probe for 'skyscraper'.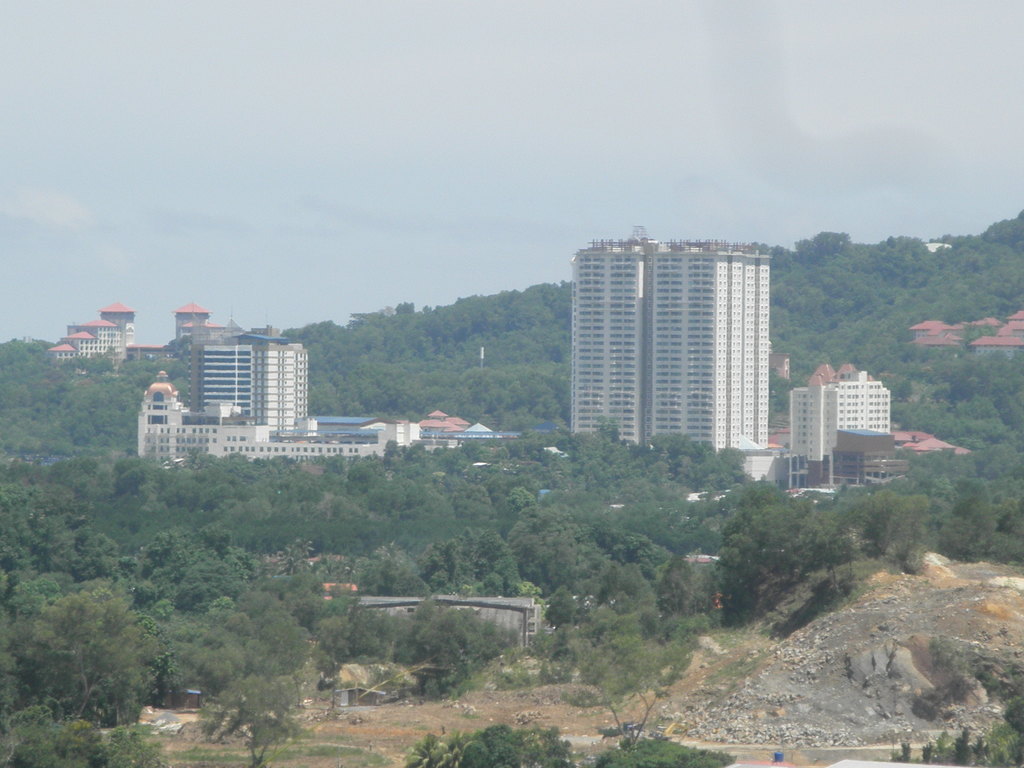
Probe result: region(196, 342, 254, 410).
